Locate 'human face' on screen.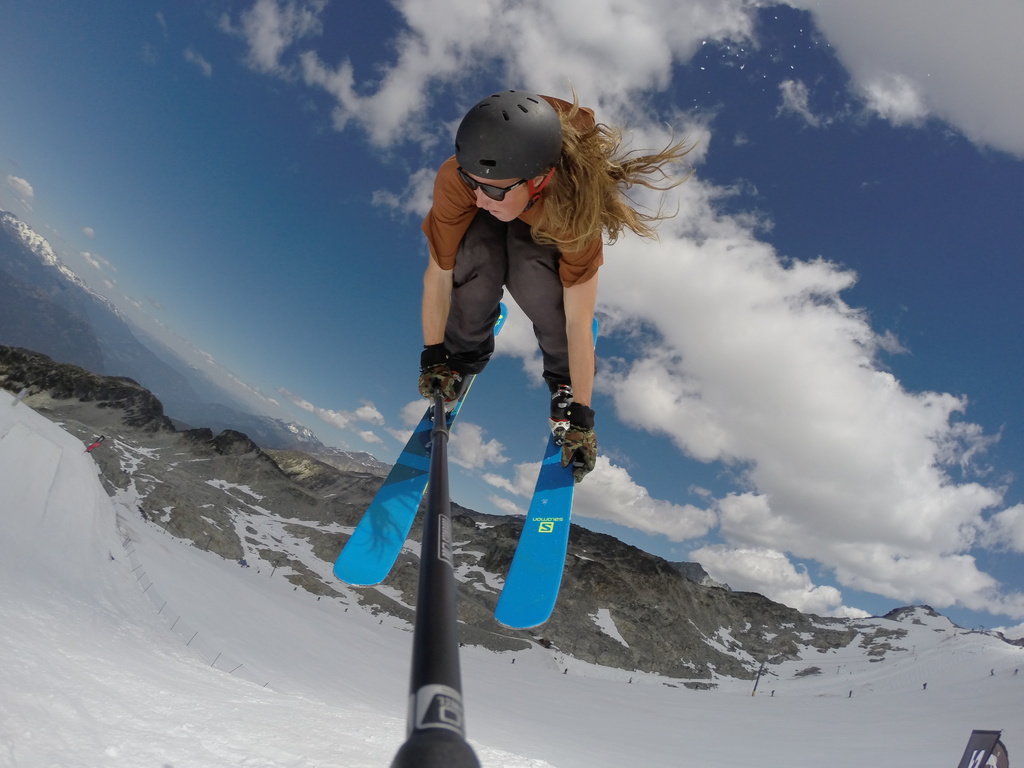
On screen at bbox=[451, 169, 529, 223].
